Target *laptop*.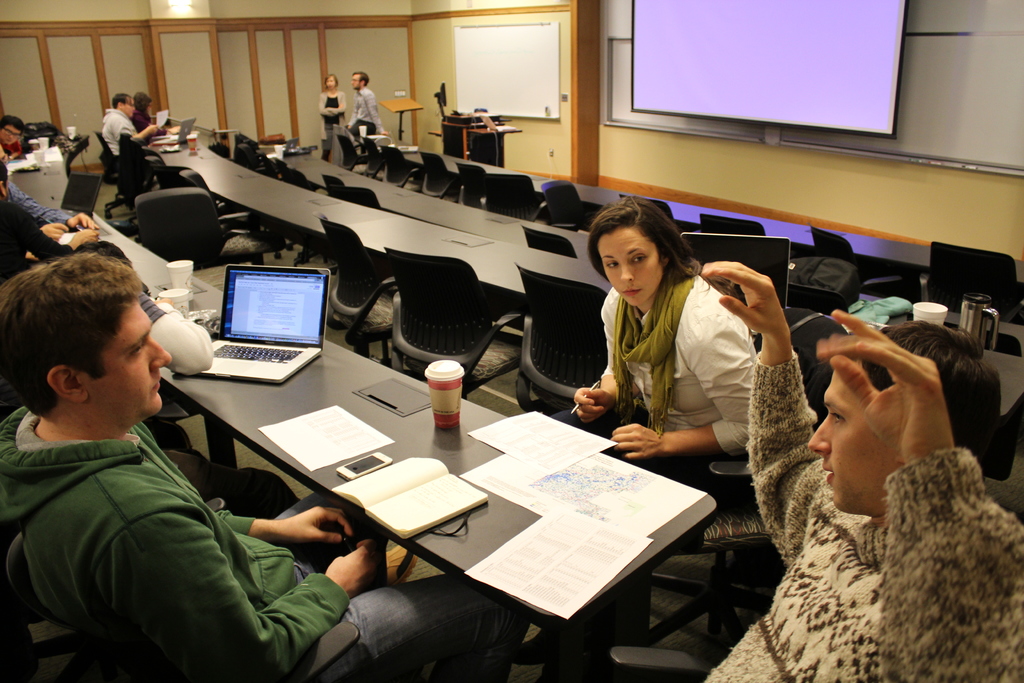
Target region: region(152, 119, 195, 145).
